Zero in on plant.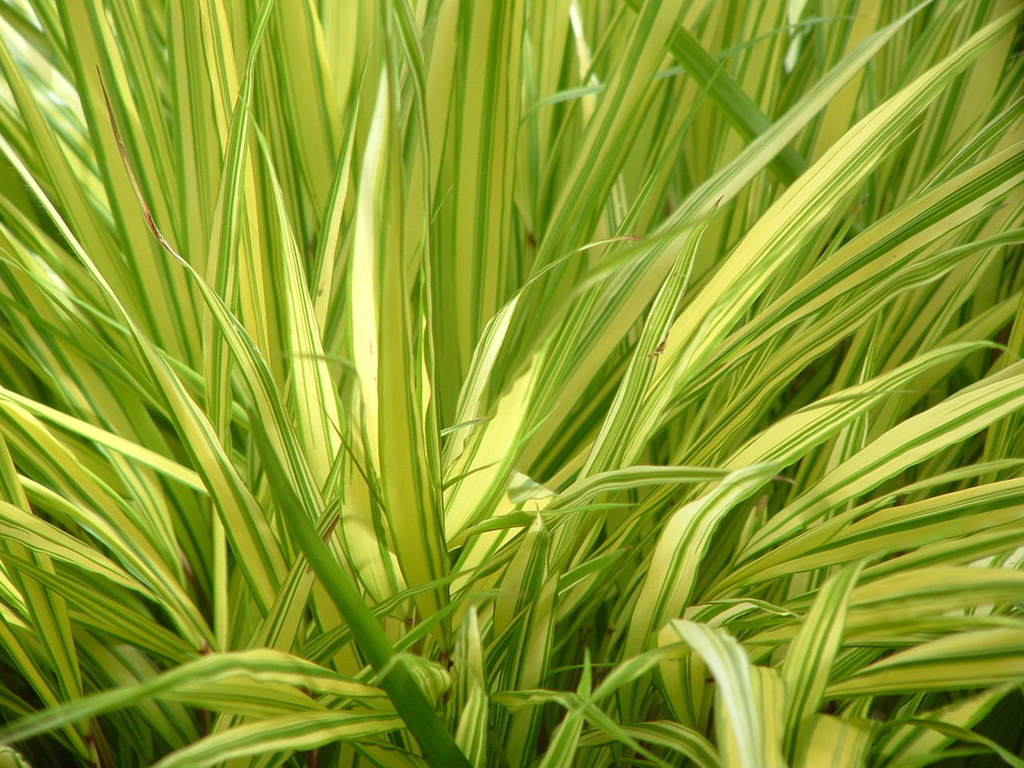
Zeroed in: 0/0/1023/767.
